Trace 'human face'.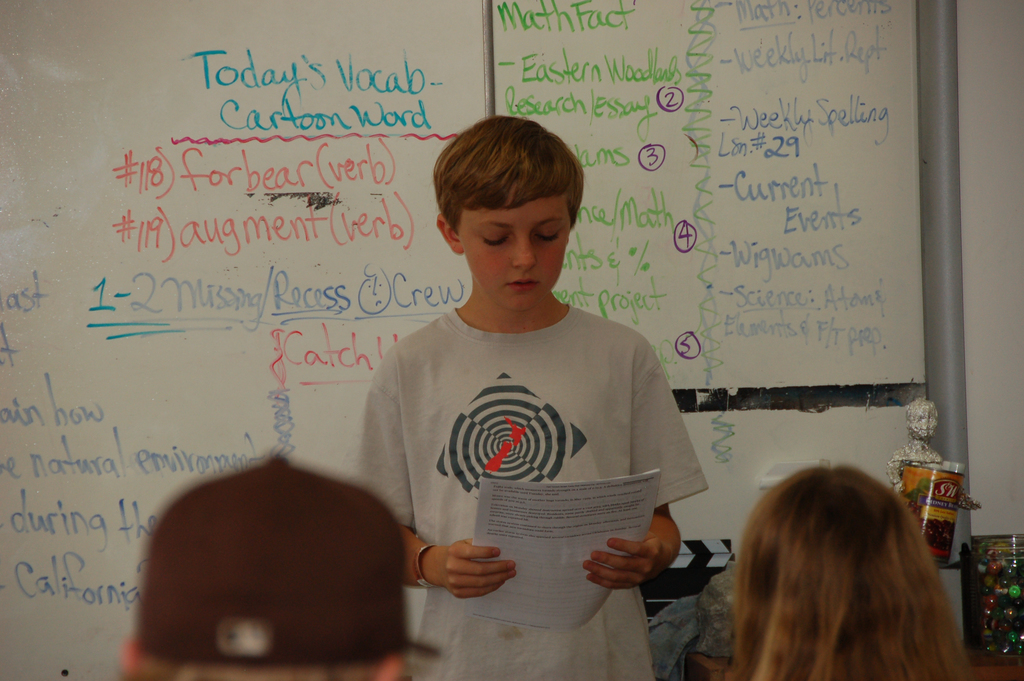
Traced to region(456, 197, 572, 314).
